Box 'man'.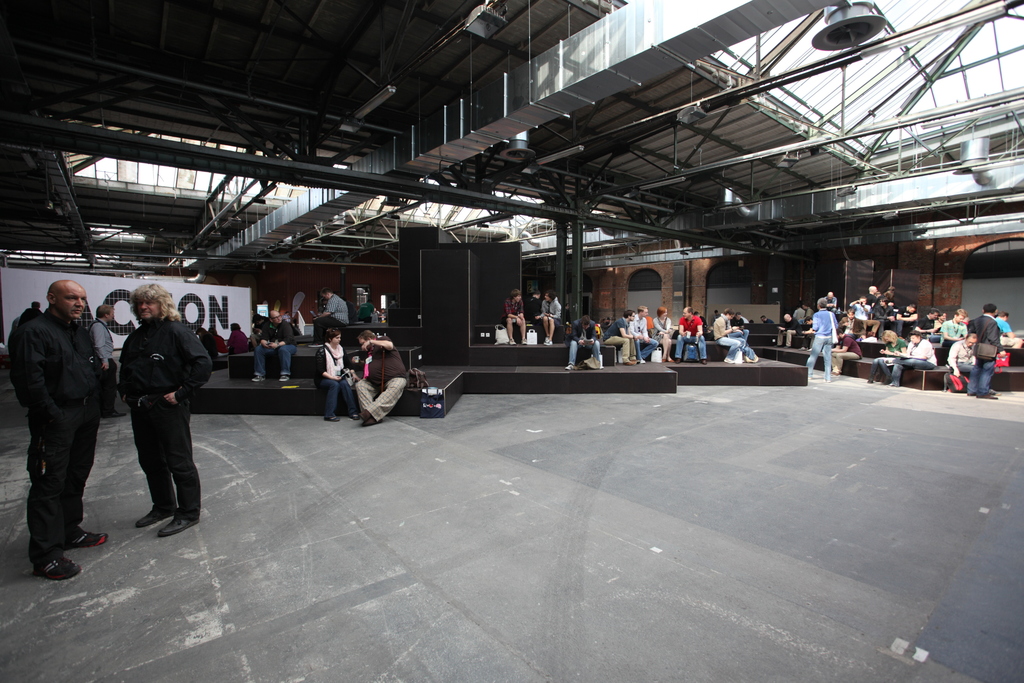
region(564, 317, 601, 369).
